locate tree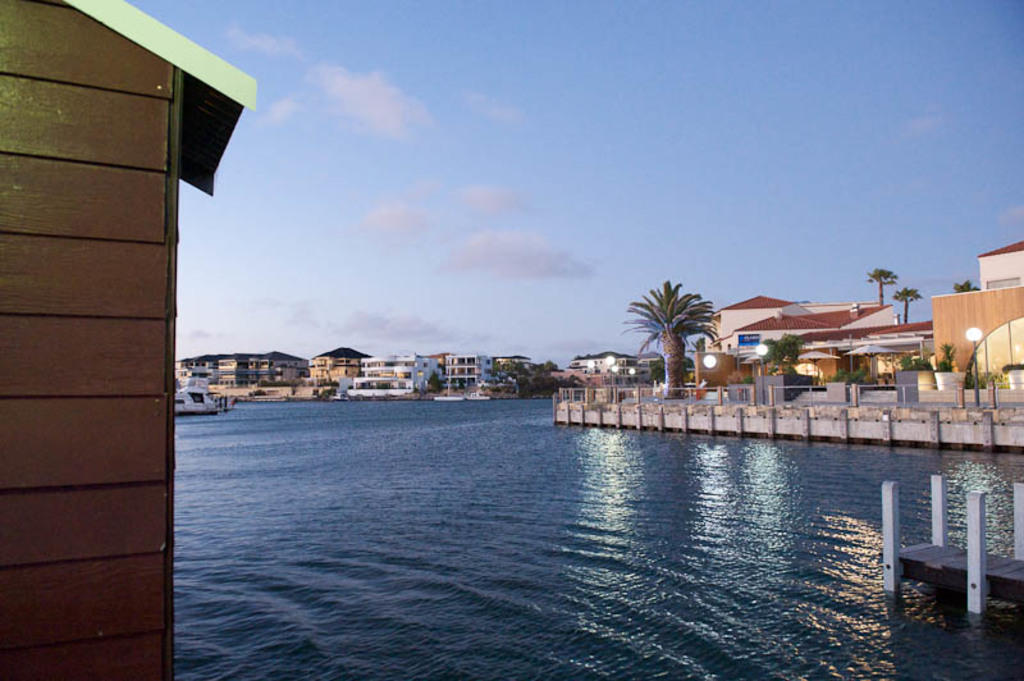
(625, 265, 732, 383)
